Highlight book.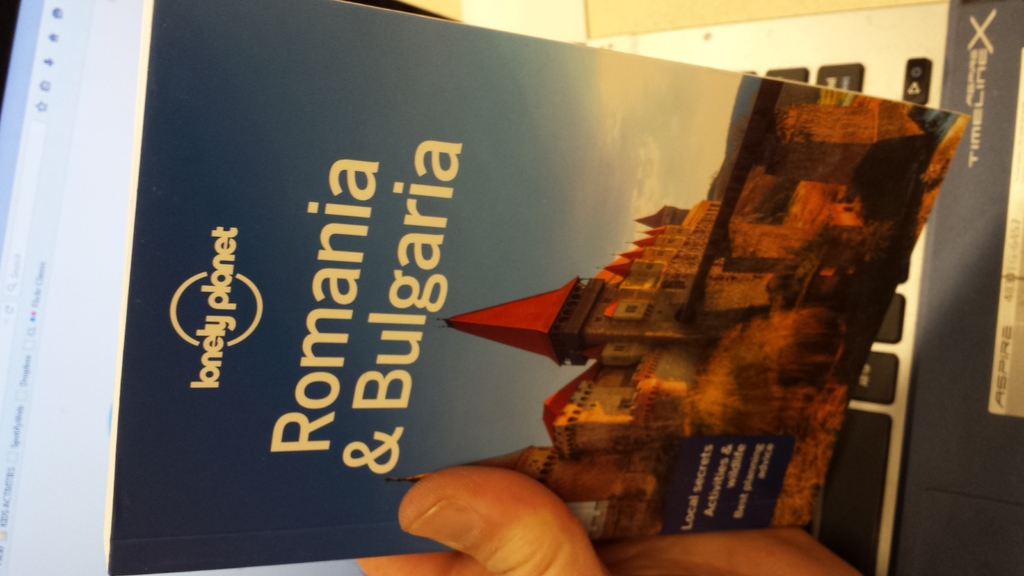
Highlighted region: pyautogui.locateOnScreen(86, 1, 1023, 575).
